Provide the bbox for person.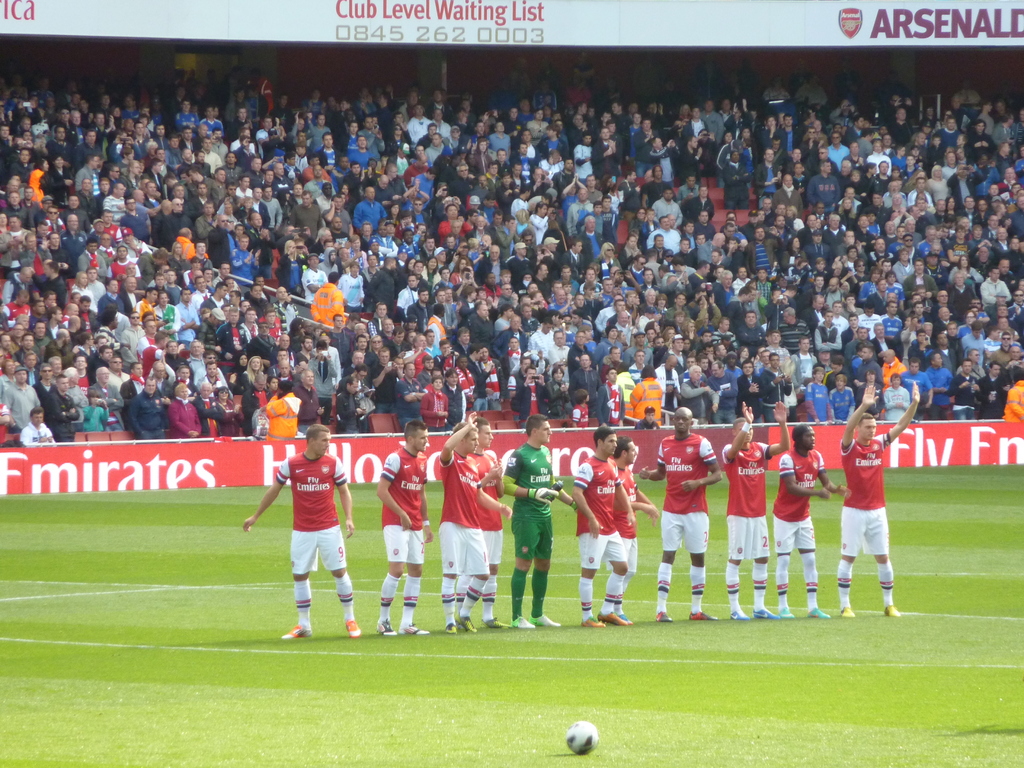
(44,371,81,444).
